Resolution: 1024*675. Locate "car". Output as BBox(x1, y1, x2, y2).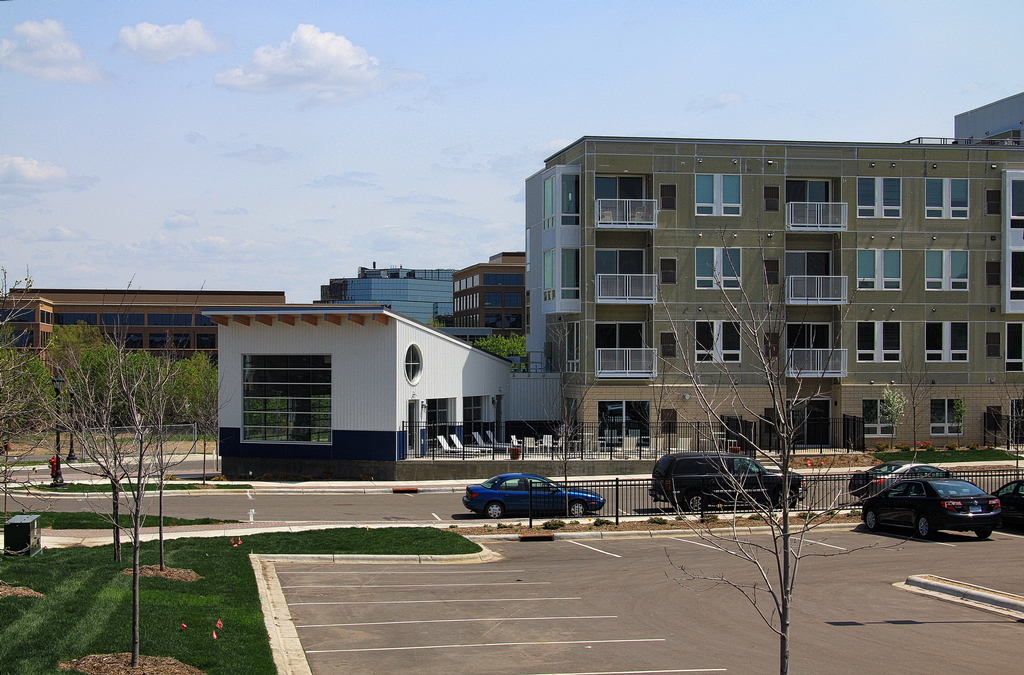
BBox(988, 480, 1023, 536).
